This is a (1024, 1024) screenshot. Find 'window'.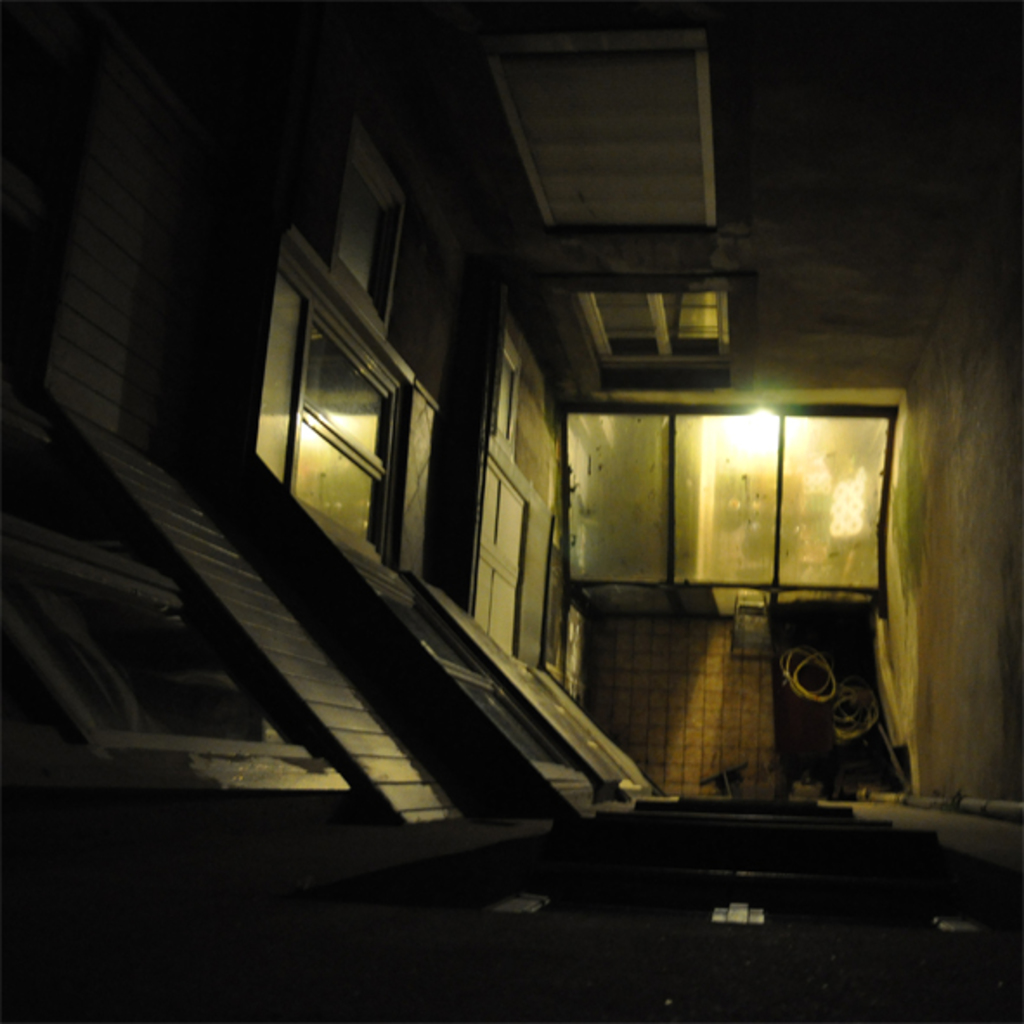
Bounding box: region(494, 329, 523, 457).
